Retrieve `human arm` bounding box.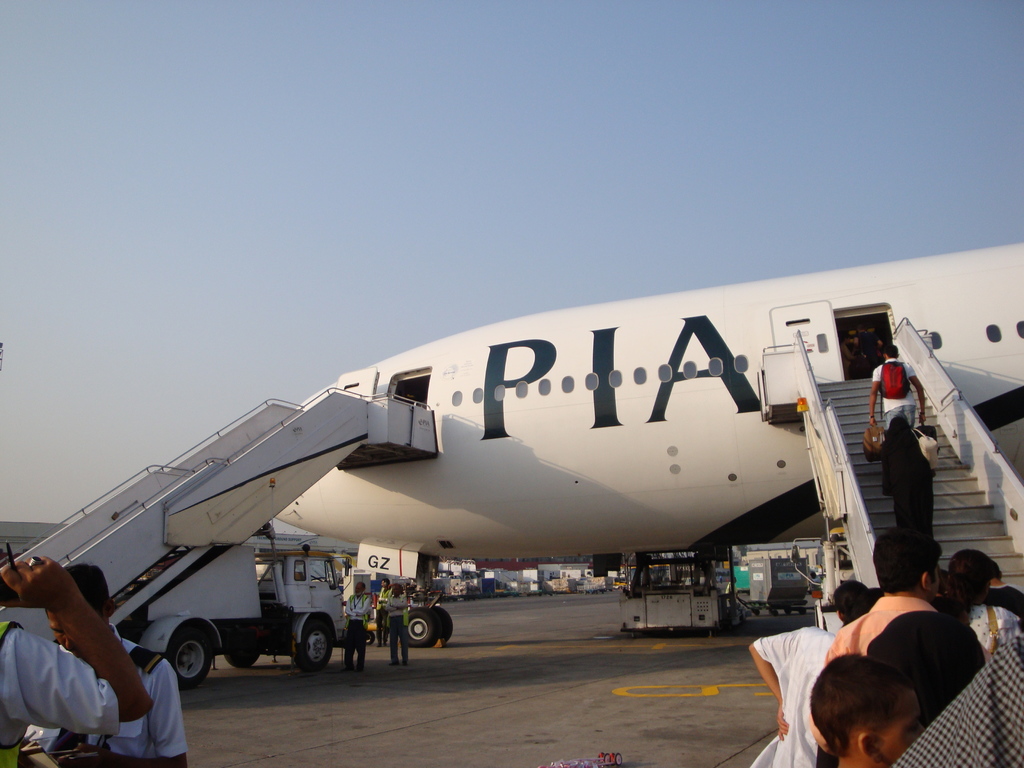
Bounding box: <bbox>748, 630, 802, 735</bbox>.
